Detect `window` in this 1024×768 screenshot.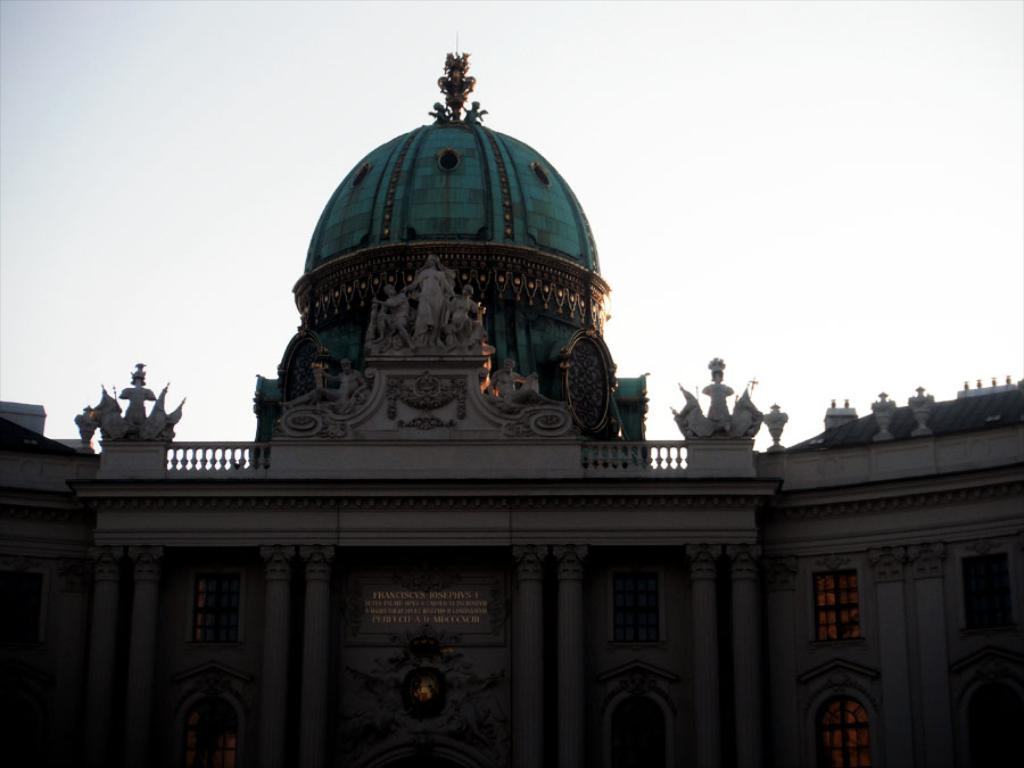
Detection: Rect(609, 563, 666, 649).
